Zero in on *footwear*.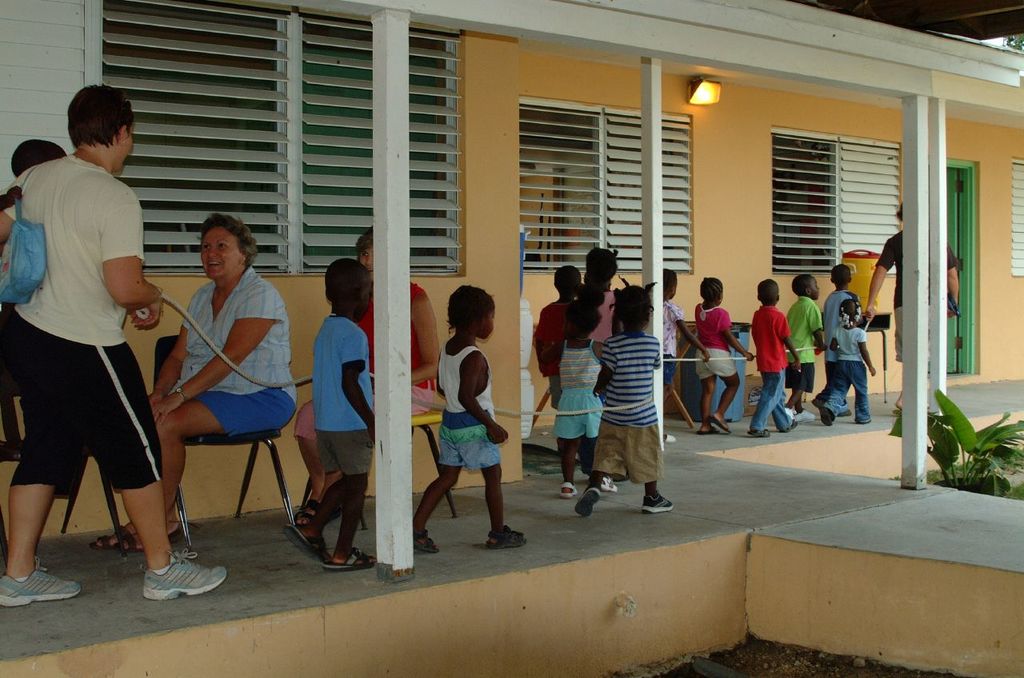
Zeroed in: left=575, top=487, right=601, bottom=518.
